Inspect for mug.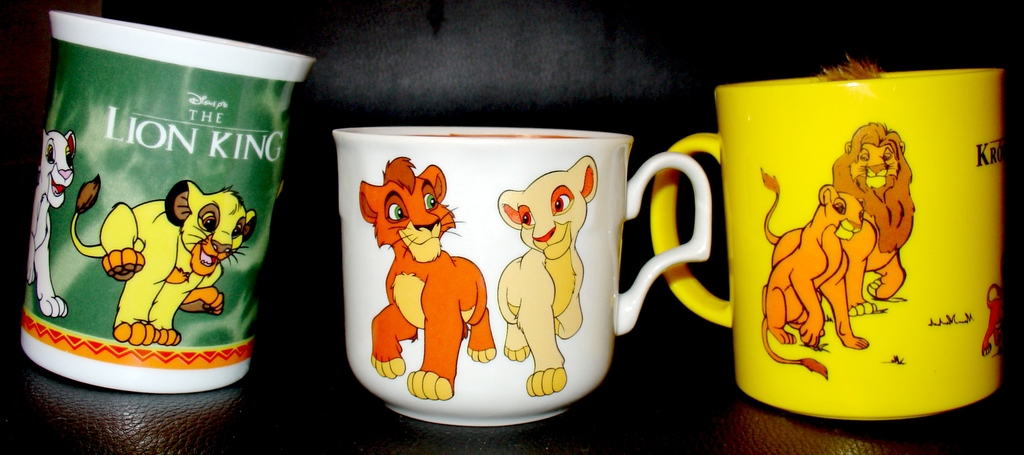
Inspection: x1=20, y1=8, x2=316, y2=397.
